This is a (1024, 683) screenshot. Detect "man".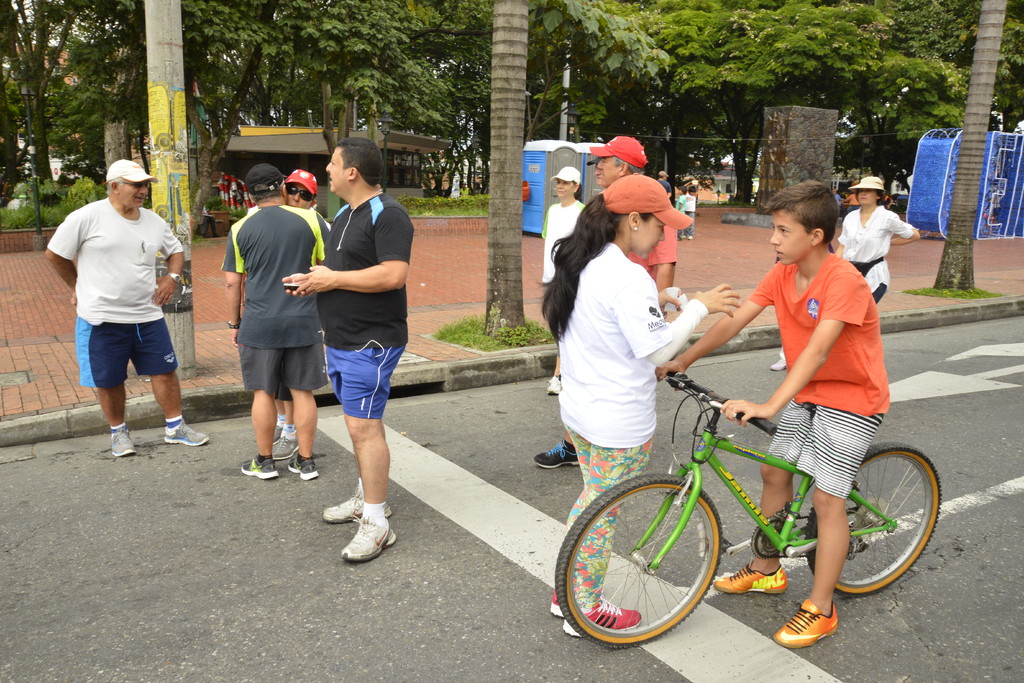
x1=42, y1=158, x2=212, y2=460.
